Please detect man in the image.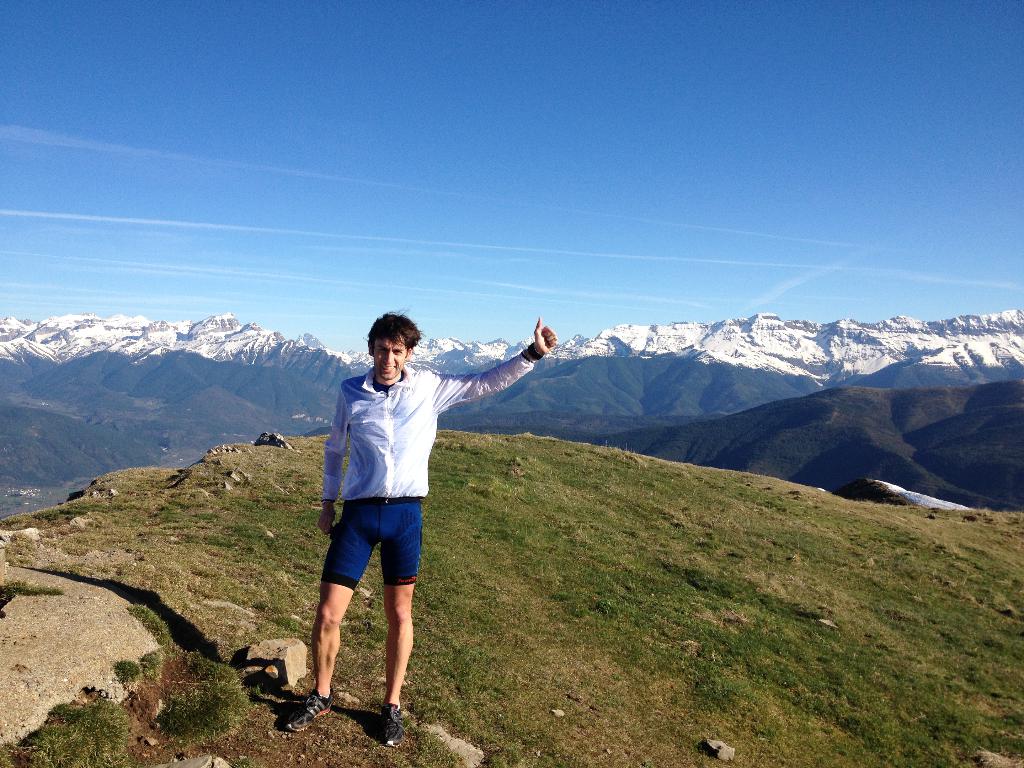
(x1=291, y1=311, x2=530, y2=719).
